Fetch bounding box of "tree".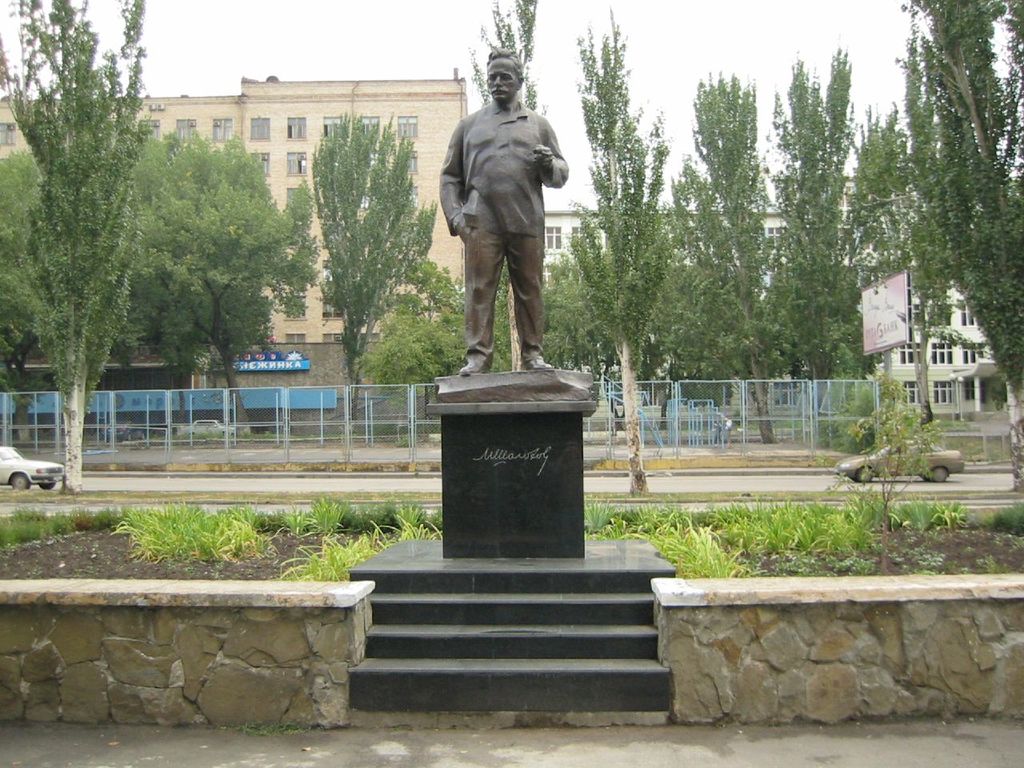
Bbox: left=132, top=124, right=326, bottom=432.
